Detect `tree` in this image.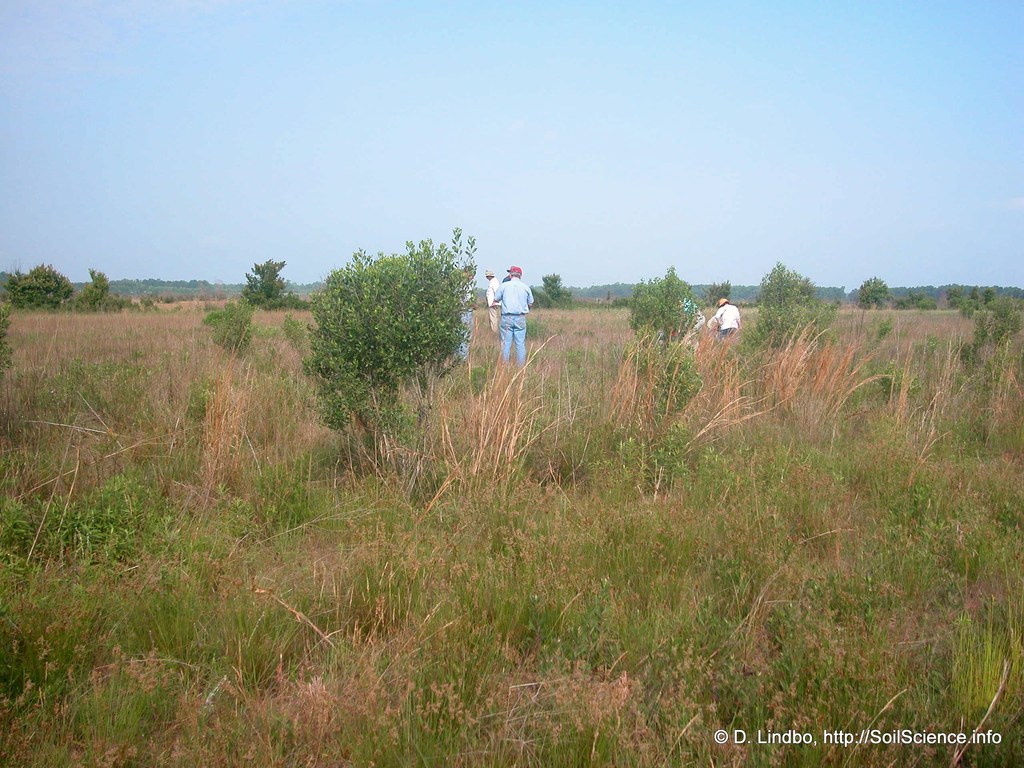
Detection: 6:260:75:314.
